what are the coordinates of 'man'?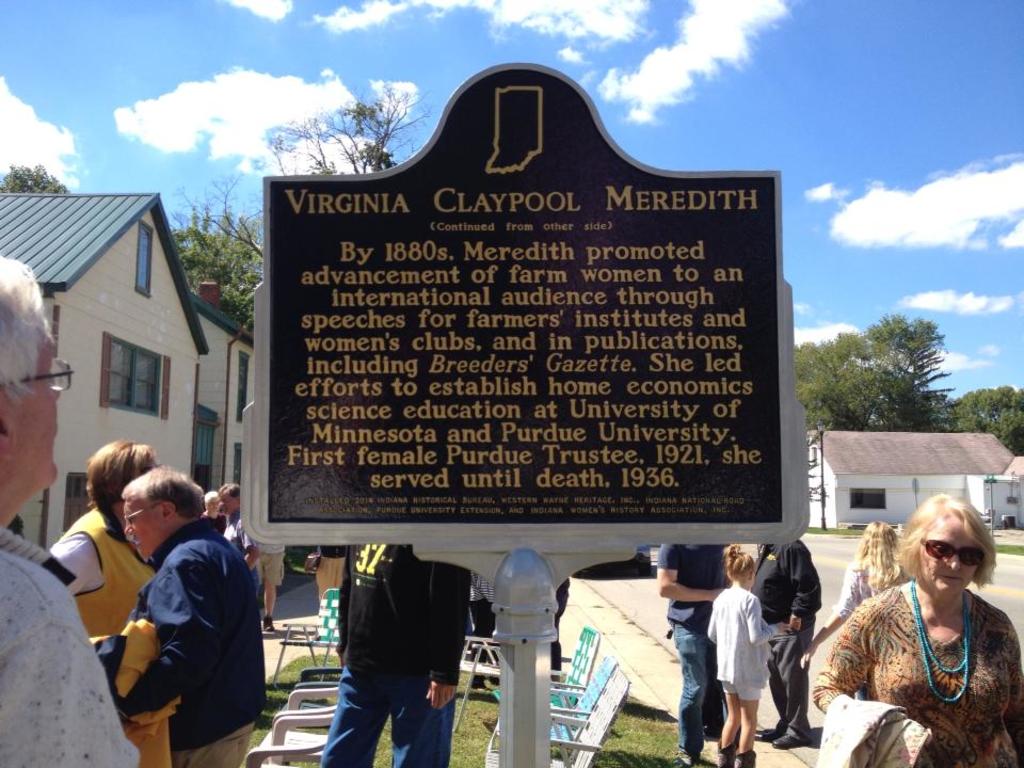
<box>0,249,141,767</box>.
